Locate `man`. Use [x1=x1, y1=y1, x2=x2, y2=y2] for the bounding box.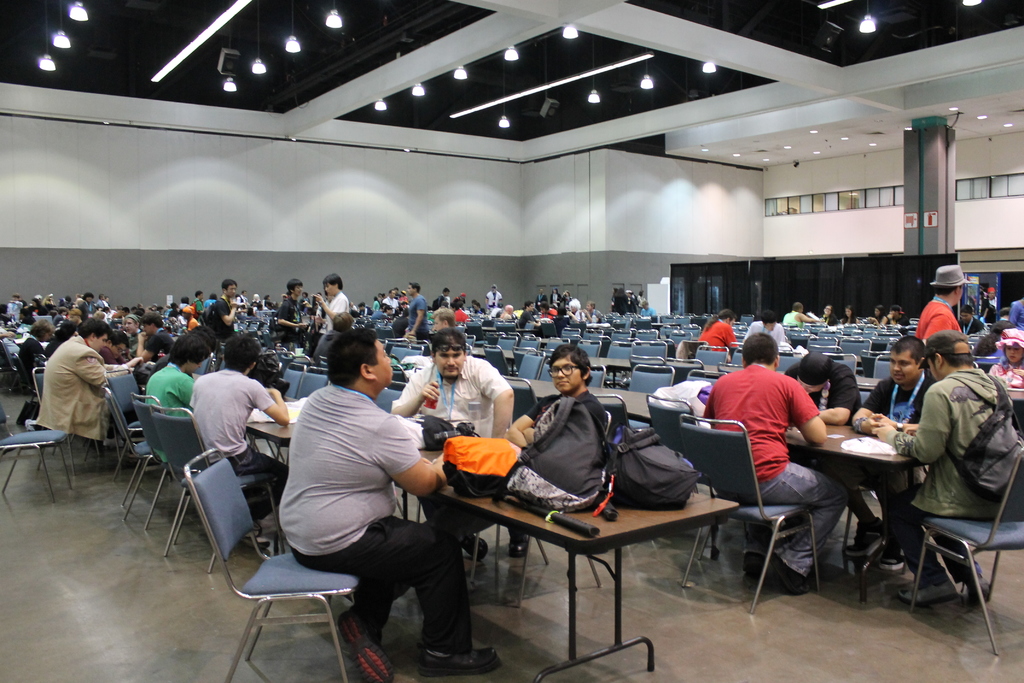
[x1=37, y1=313, x2=134, y2=442].
